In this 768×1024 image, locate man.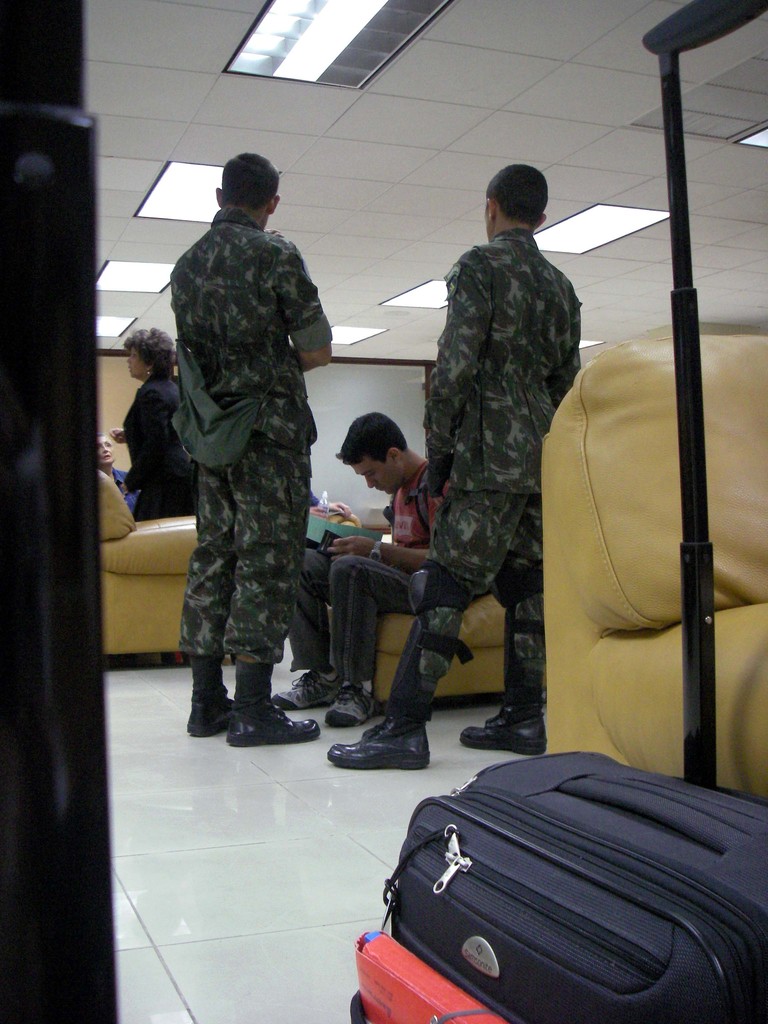
Bounding box: {"left": 271, "top": 399, "right": 450, "bottom": 723}.
